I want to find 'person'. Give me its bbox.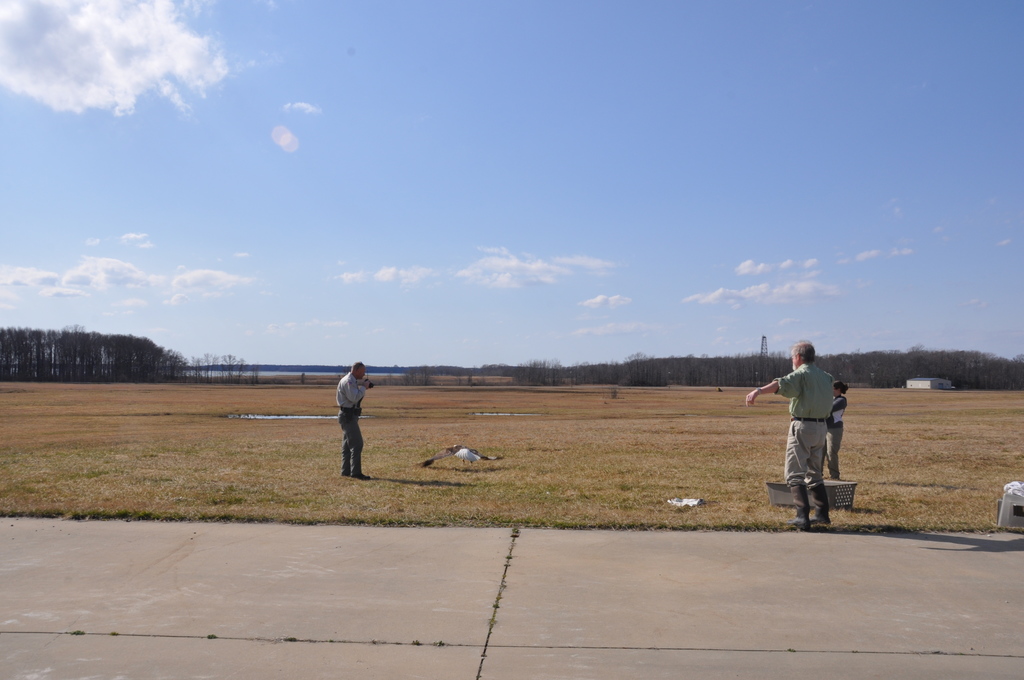
box(825, 385, 849, 474).
